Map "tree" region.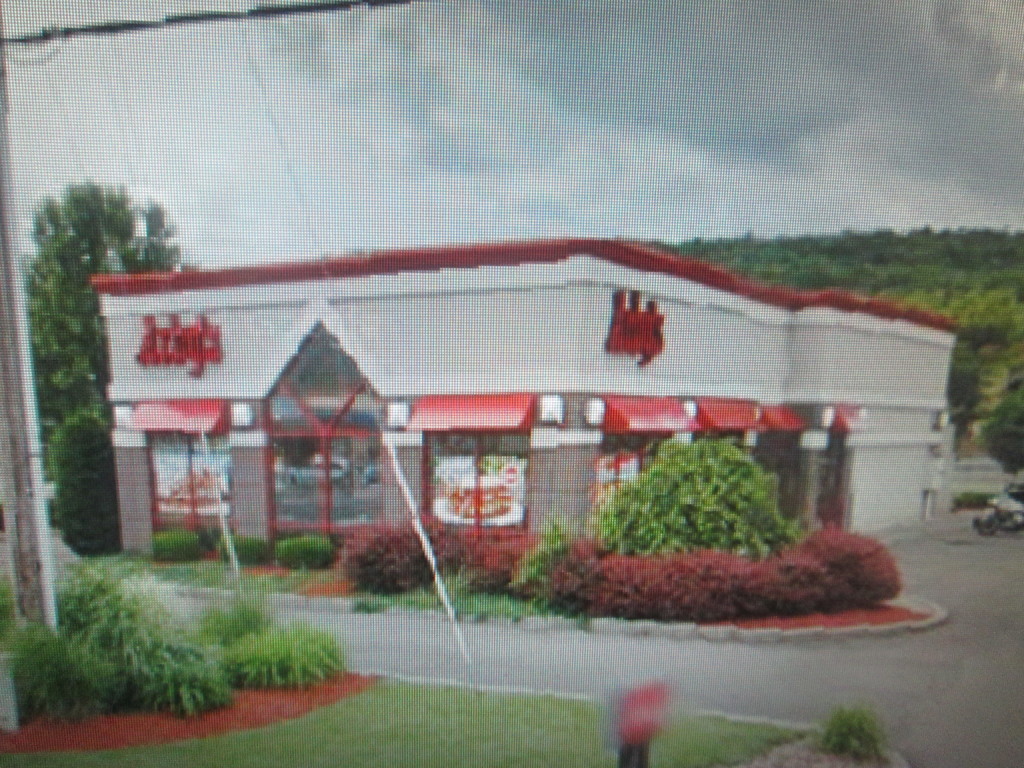
Mapped to Rect(22, 173, 207, 466).
